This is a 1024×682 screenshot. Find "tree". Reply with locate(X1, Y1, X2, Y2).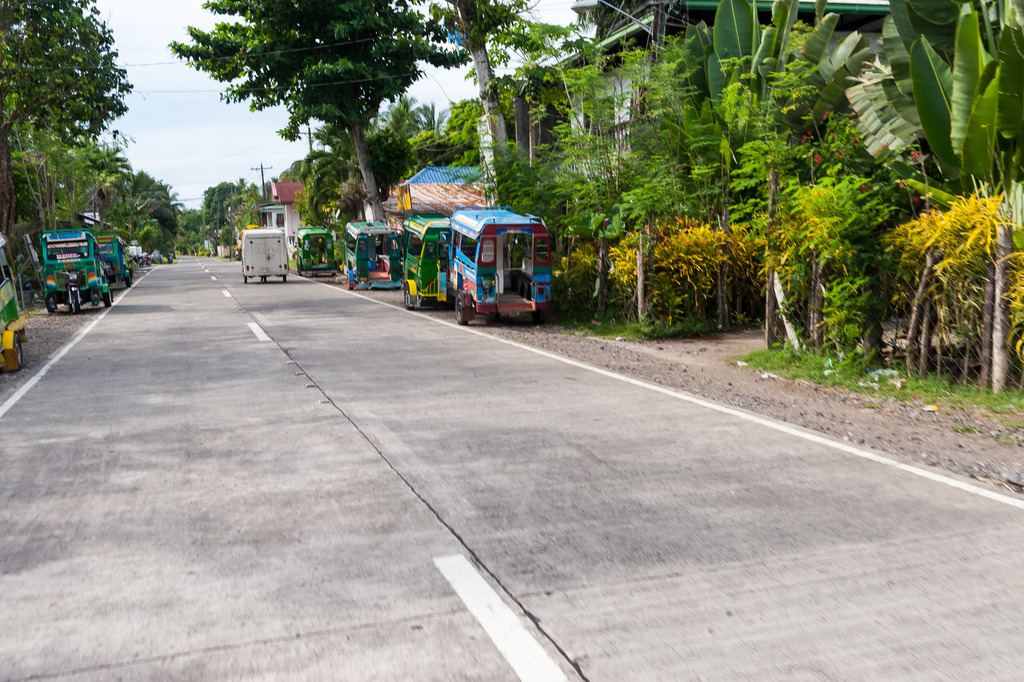
locate(164, 19, 479, 260).
